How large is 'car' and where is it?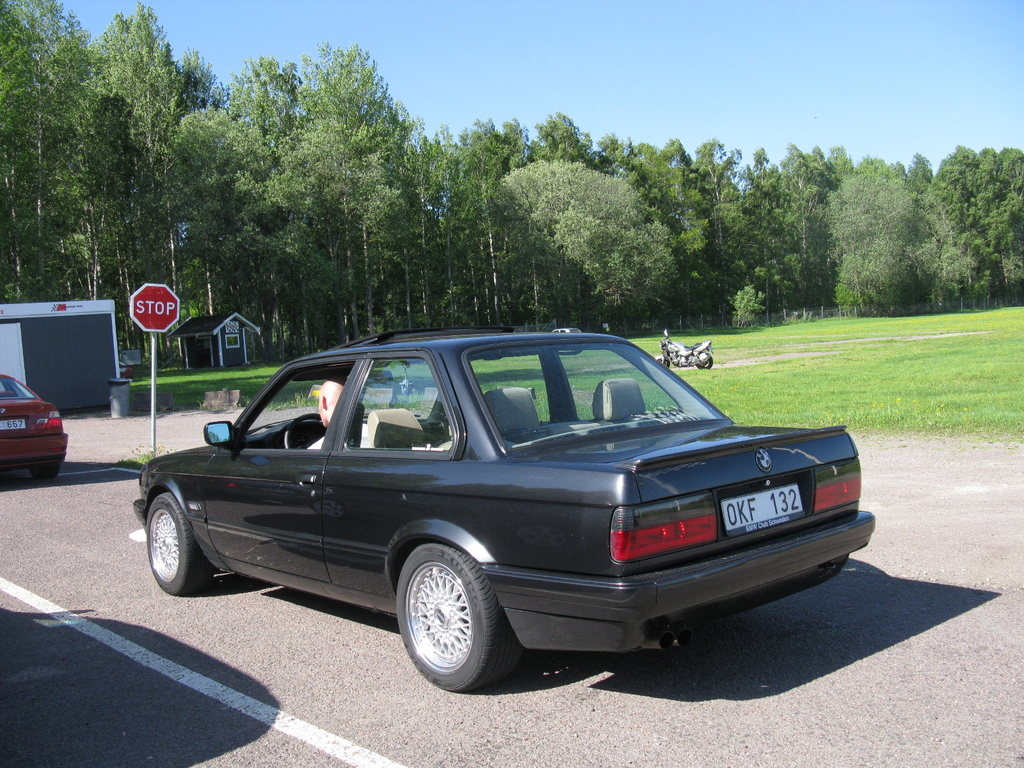
Bounding box: [x1=132, y1=325, x2=870, y2=696].
